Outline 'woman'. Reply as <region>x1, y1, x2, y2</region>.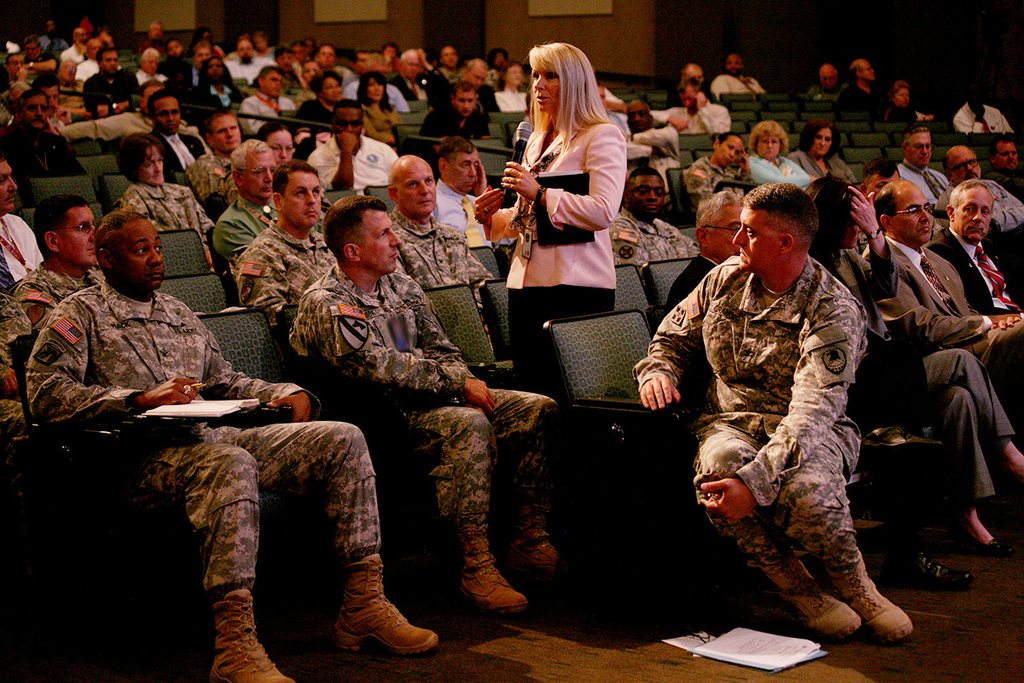
<region>788, 119, 861, 190</region>.
